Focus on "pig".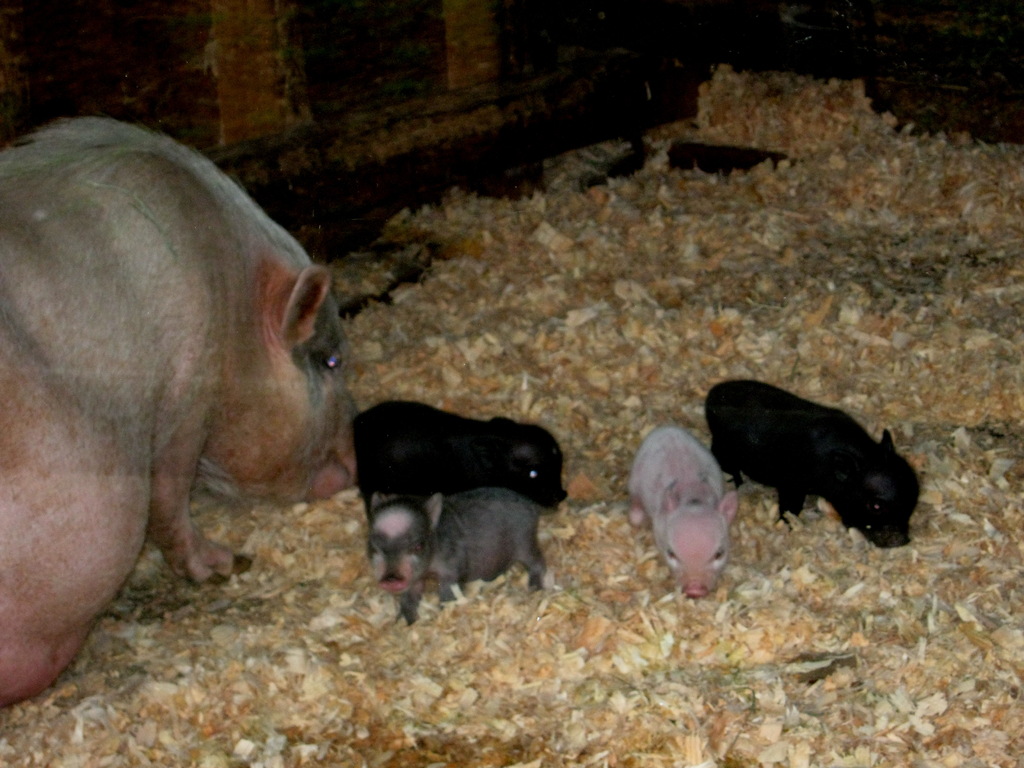
Focused at (left=0, top=111, right=356, bottom=711).
